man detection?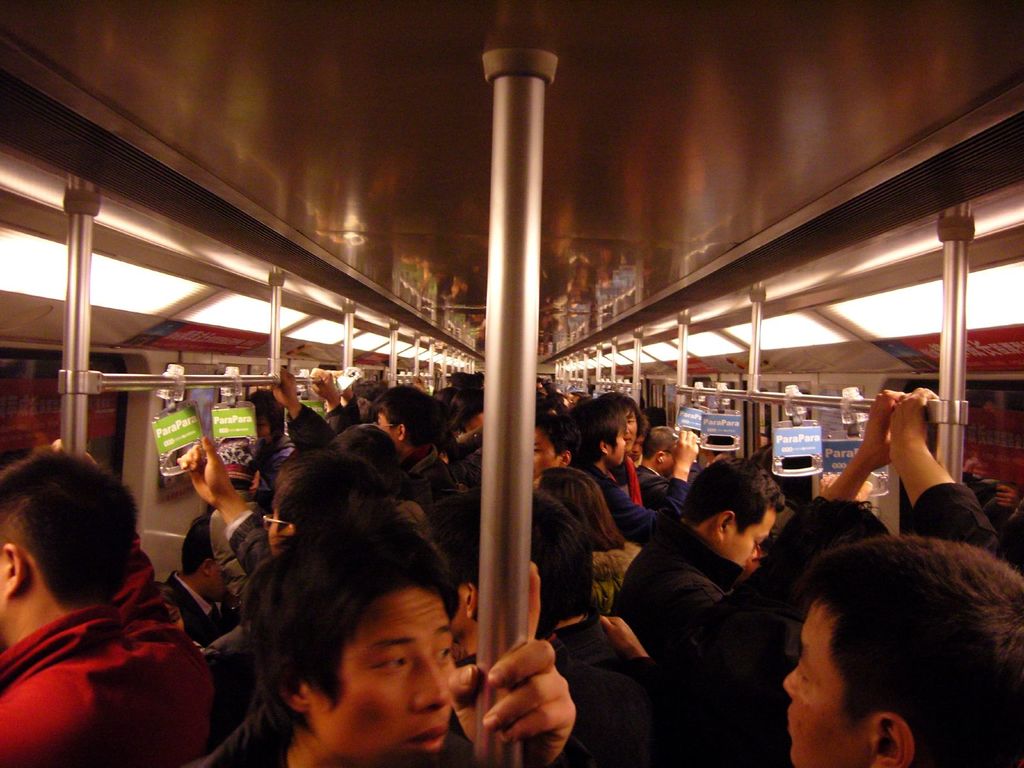
Rect(181, 436, 369, 668)
